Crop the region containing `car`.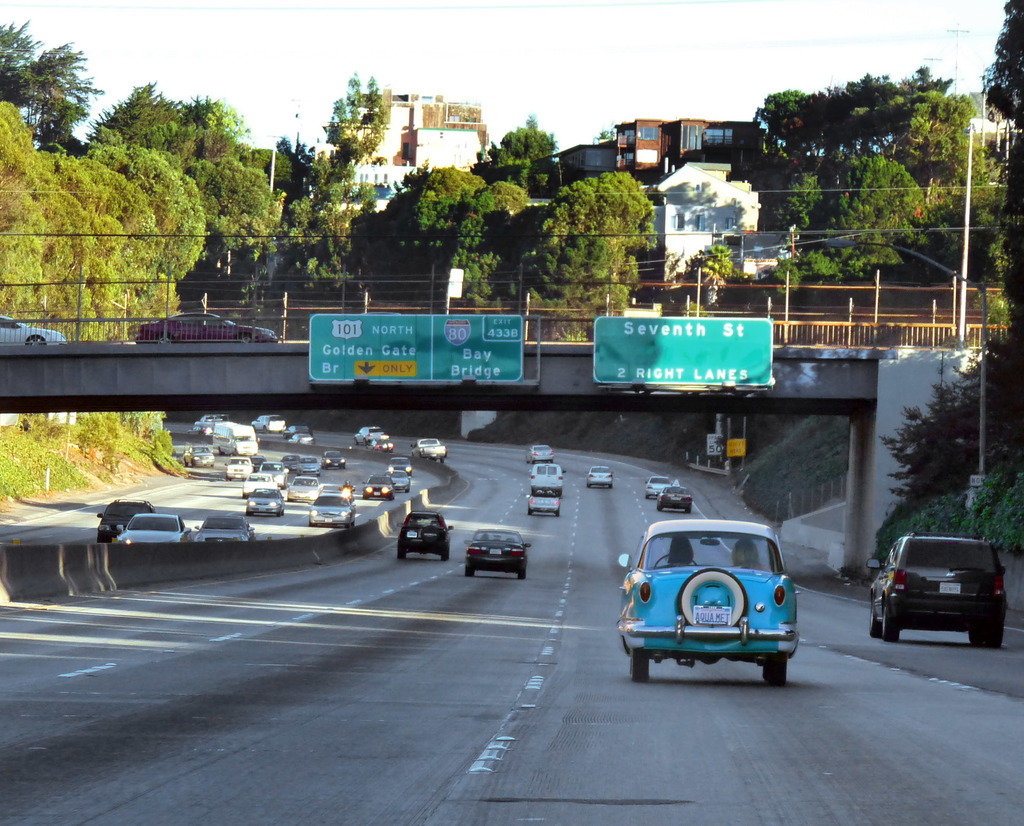
Crop region: (x1=124, y1=314, x2=275, y2=340).
